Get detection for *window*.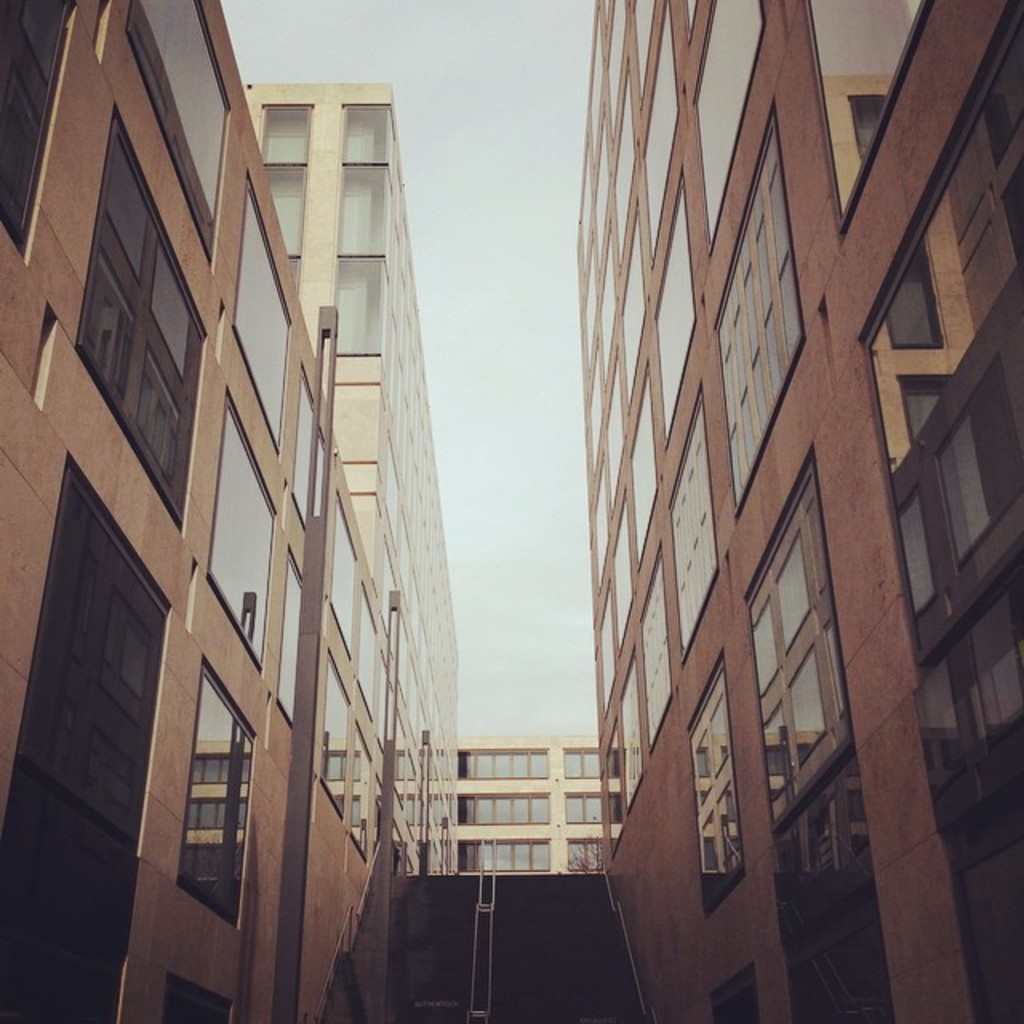
Detection: 712 112 813 522.
